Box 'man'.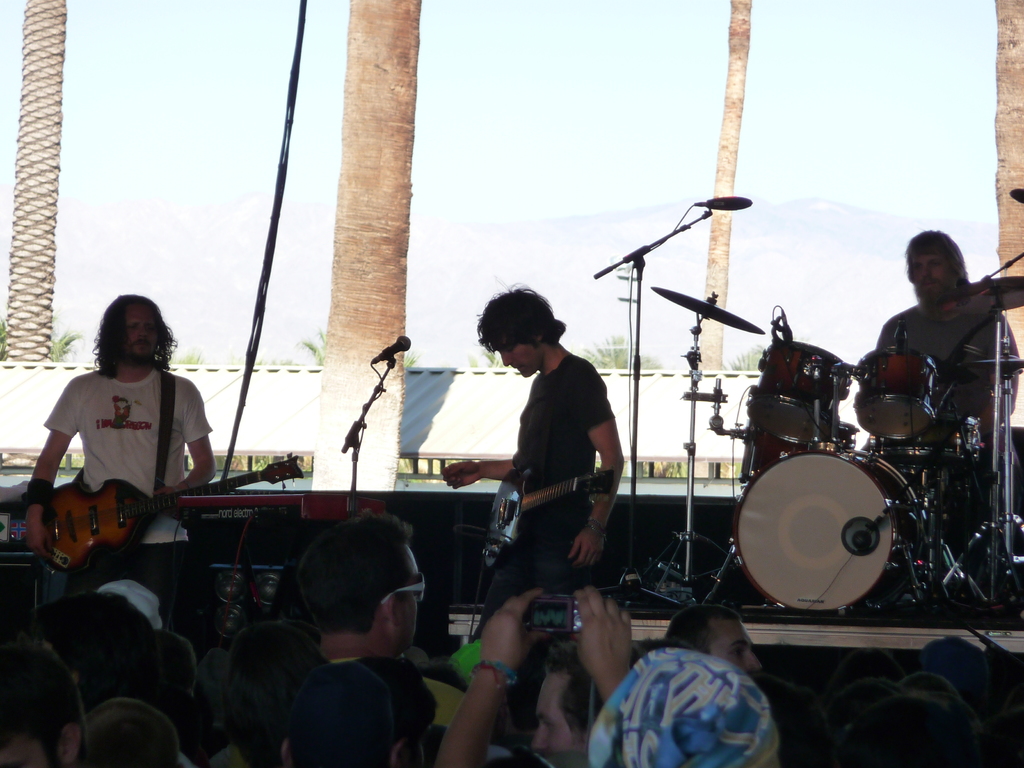
bbox=[874, 227, 1019, 580].
